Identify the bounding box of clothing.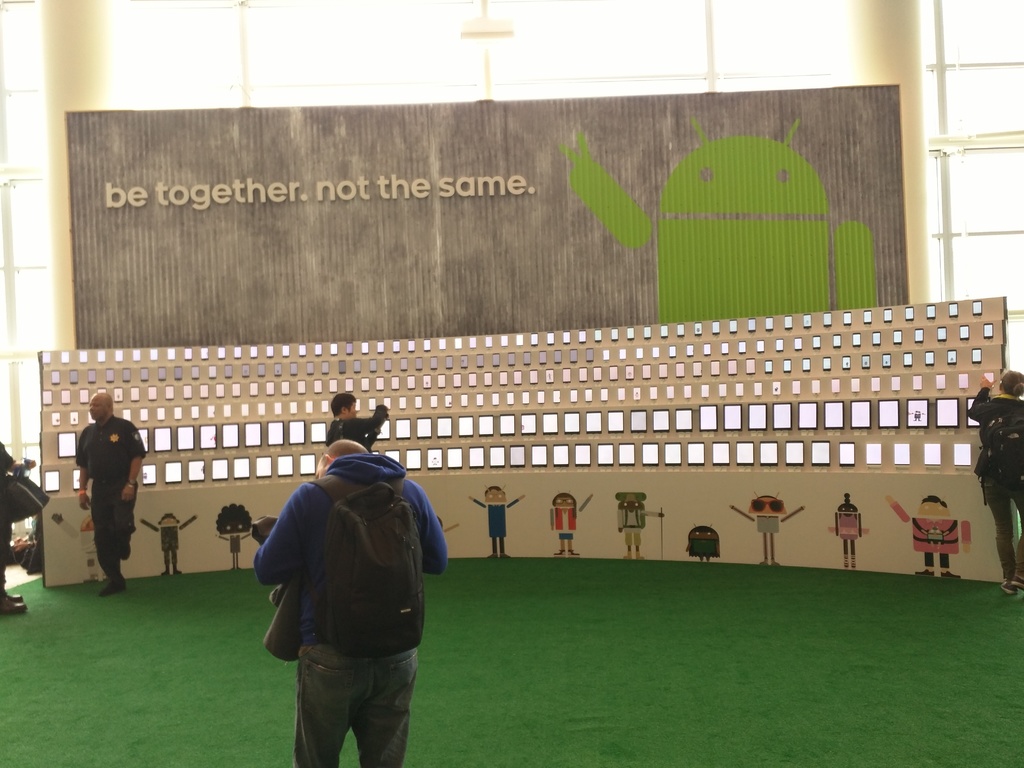
bbox(890, 501, 973, 567).
